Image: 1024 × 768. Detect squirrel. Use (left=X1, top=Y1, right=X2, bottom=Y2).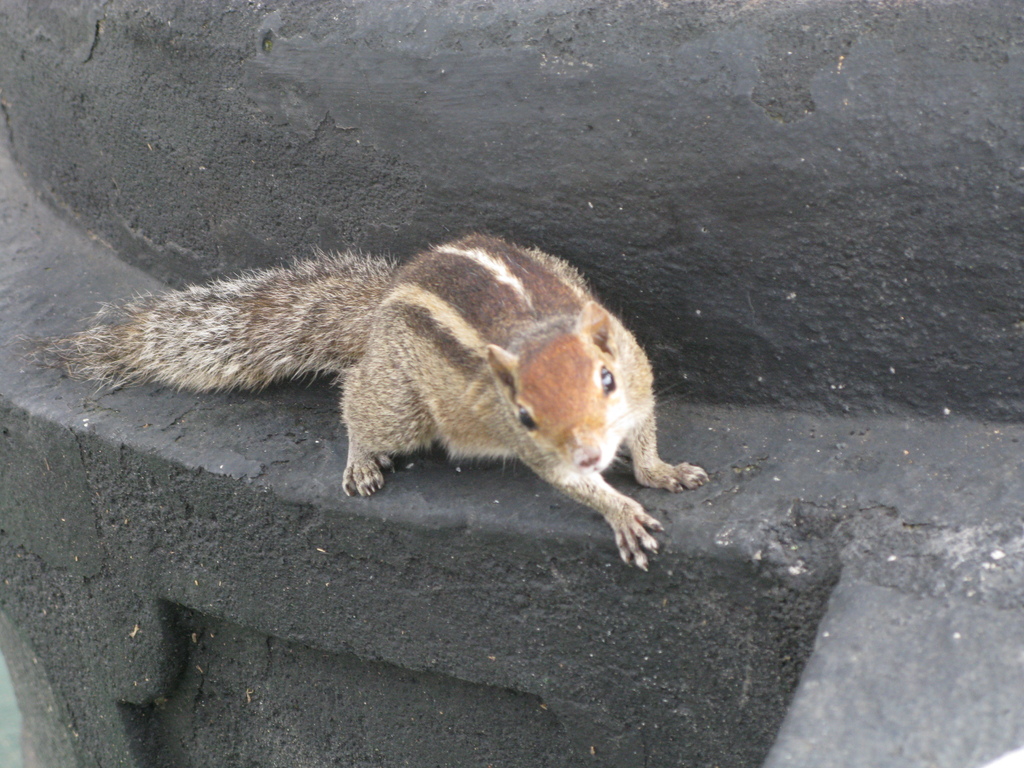
(left=29, top=230, right=715, bottom=570).
